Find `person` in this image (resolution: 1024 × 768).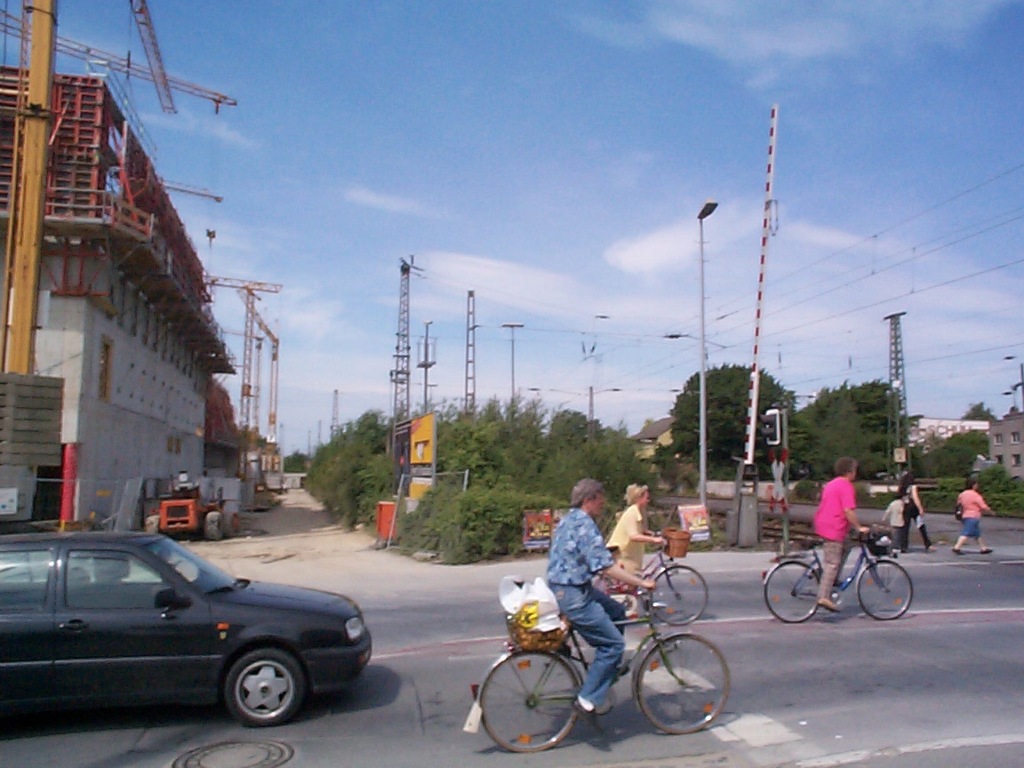
box(189, 469, 215, 508).
